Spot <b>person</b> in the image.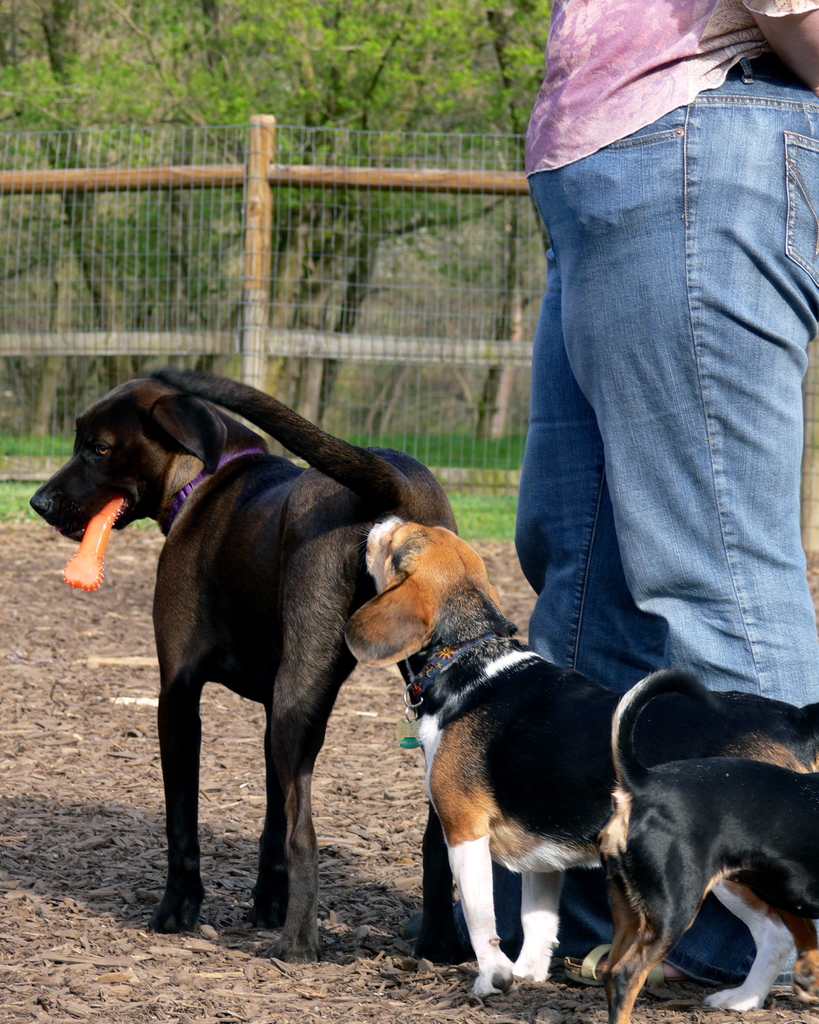
<b>person</b> found at BBox(429, 0, 791, 893).
